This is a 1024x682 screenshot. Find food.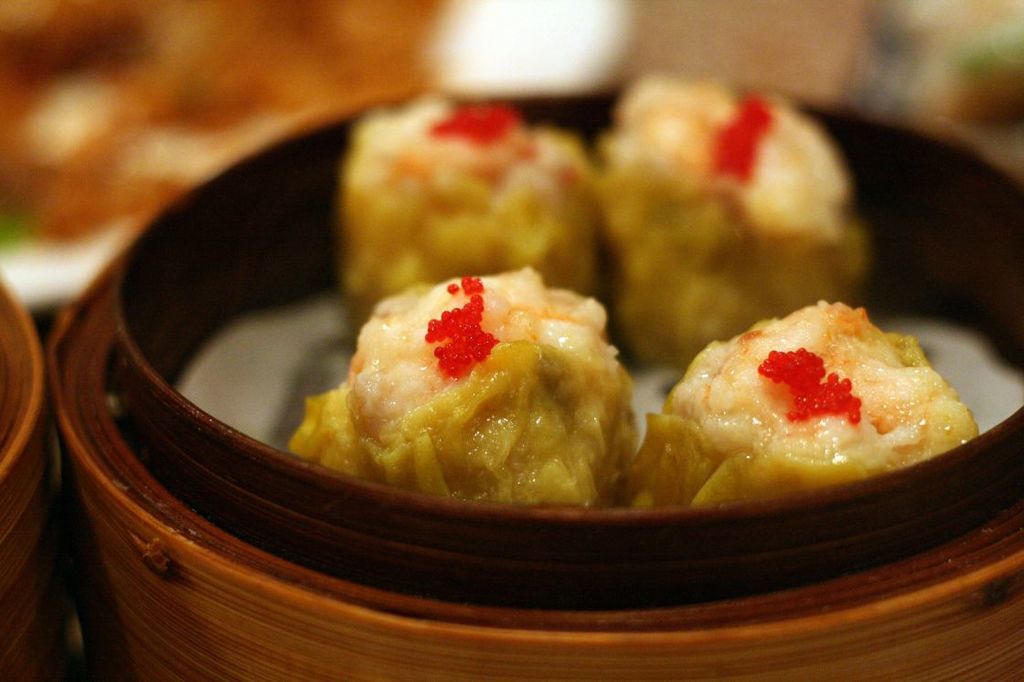
Bounding box: x1=601, y1=75, x2=866, y2=368.
